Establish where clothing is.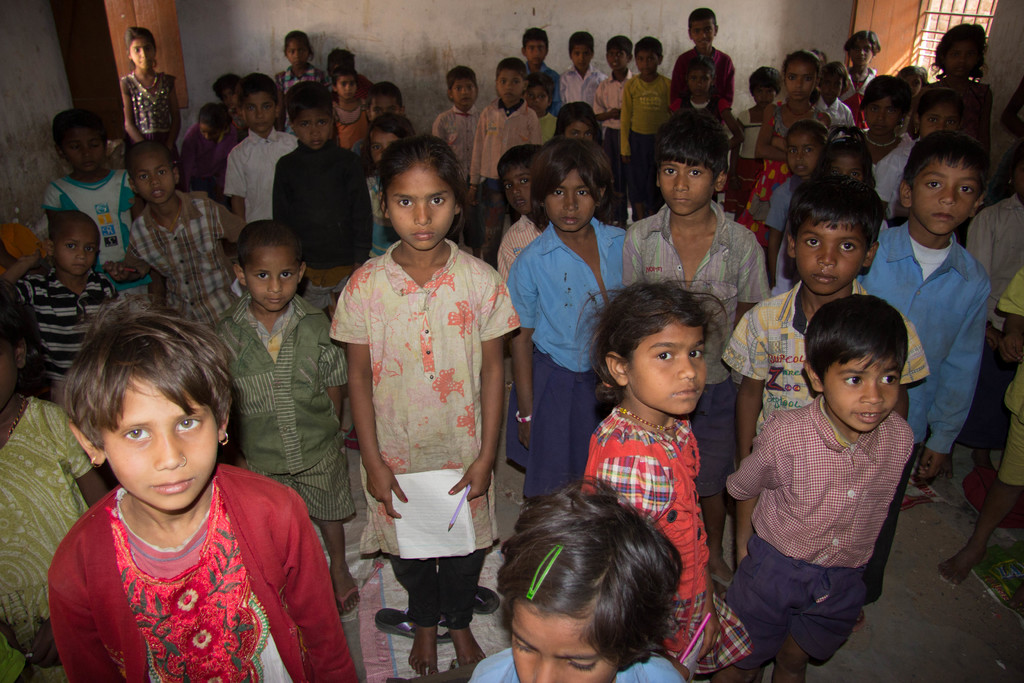
Established at (45, 175, 128, 302).
